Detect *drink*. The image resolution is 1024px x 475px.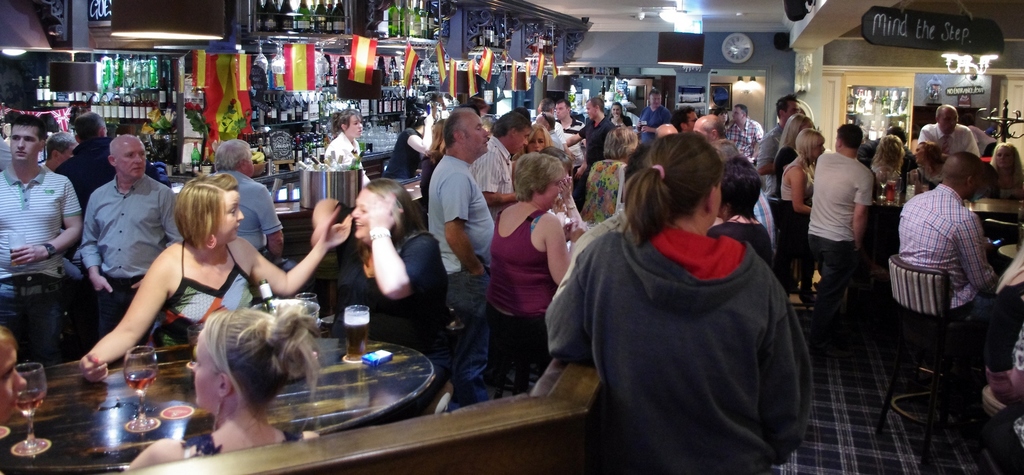
(x1=125, y1=366, x2=156, y2=395).
